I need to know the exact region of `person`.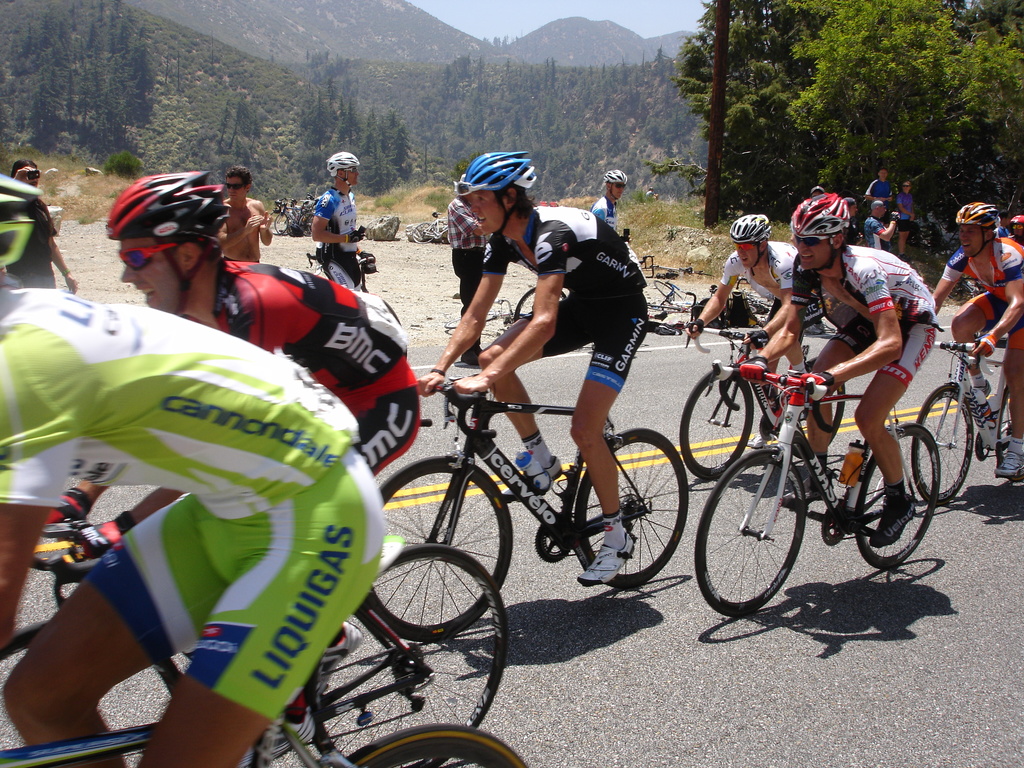
Region: region(0, 178, 385, 767).
